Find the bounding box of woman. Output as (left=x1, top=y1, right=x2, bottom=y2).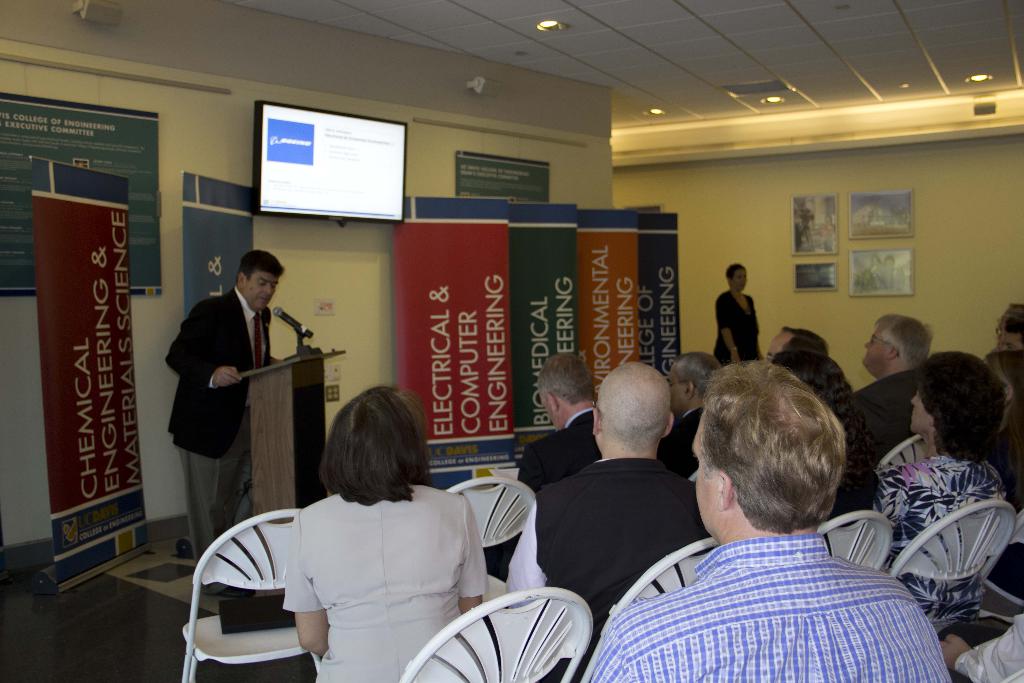
(left=876, top=354, right=1007, bottom=625).
